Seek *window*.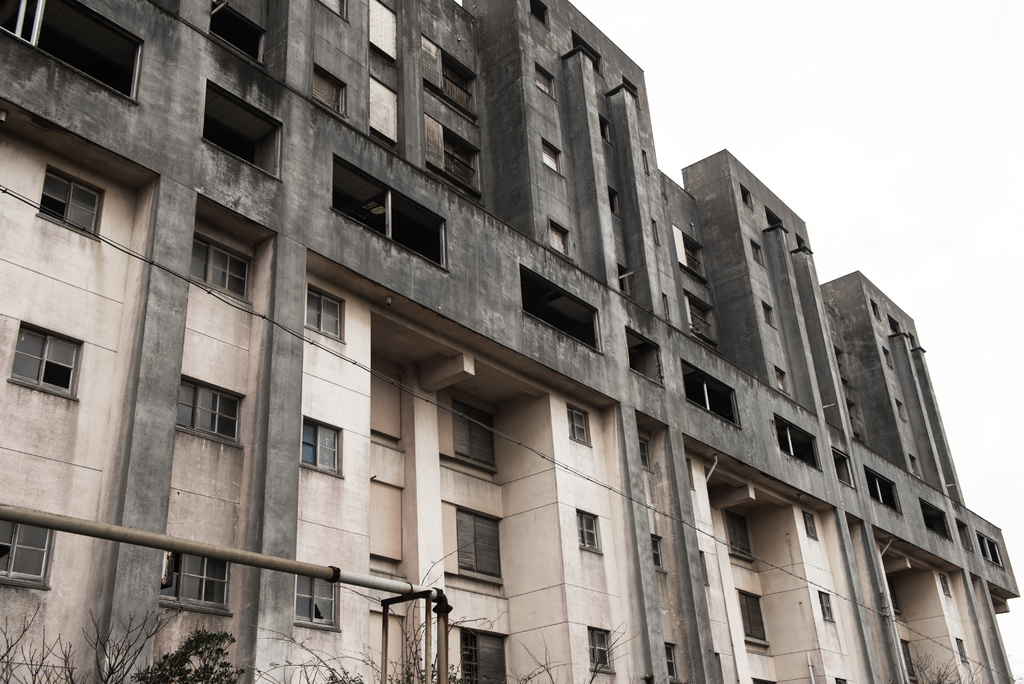
locate(666, 639, 672, 678).
